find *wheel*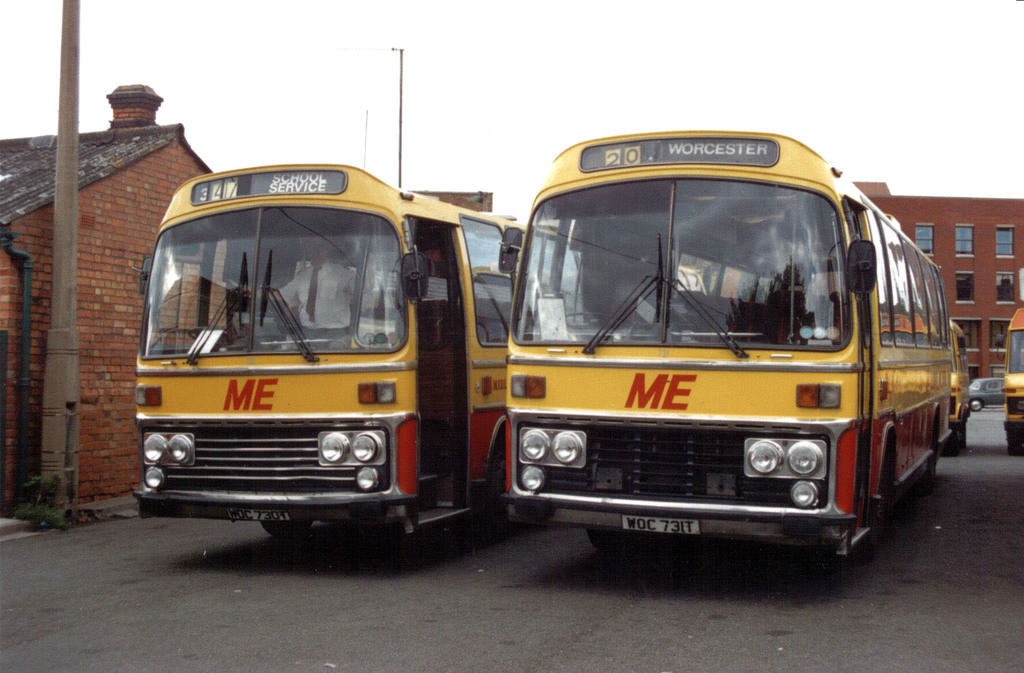
region(559, 310, 635, 325)
